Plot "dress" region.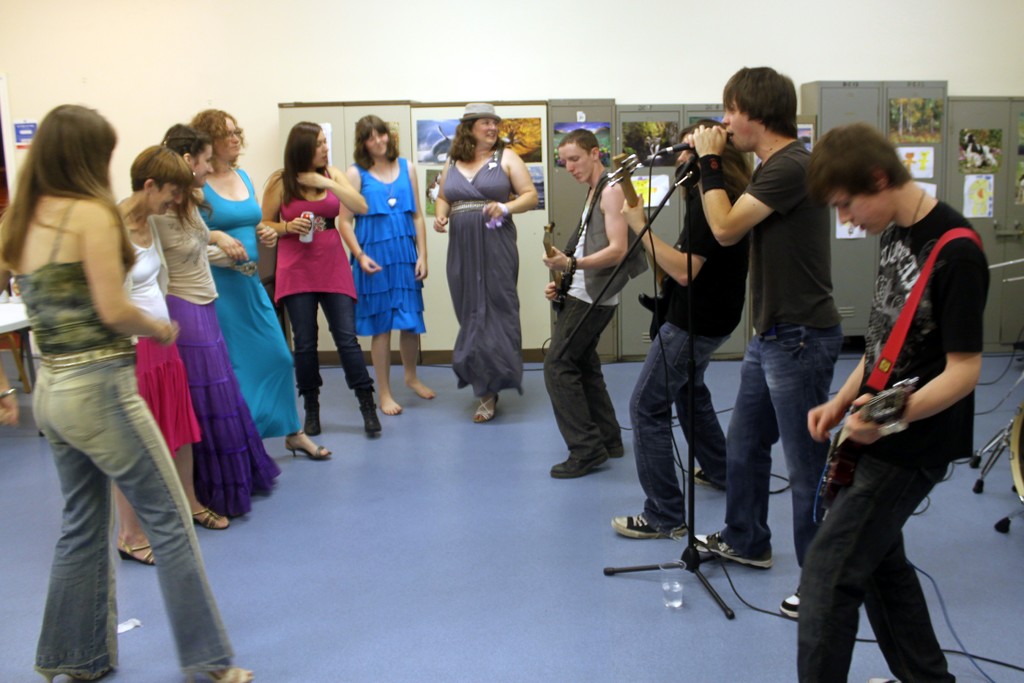
Plotted at (x1=195, y1=168, x2=302, y2=443).
